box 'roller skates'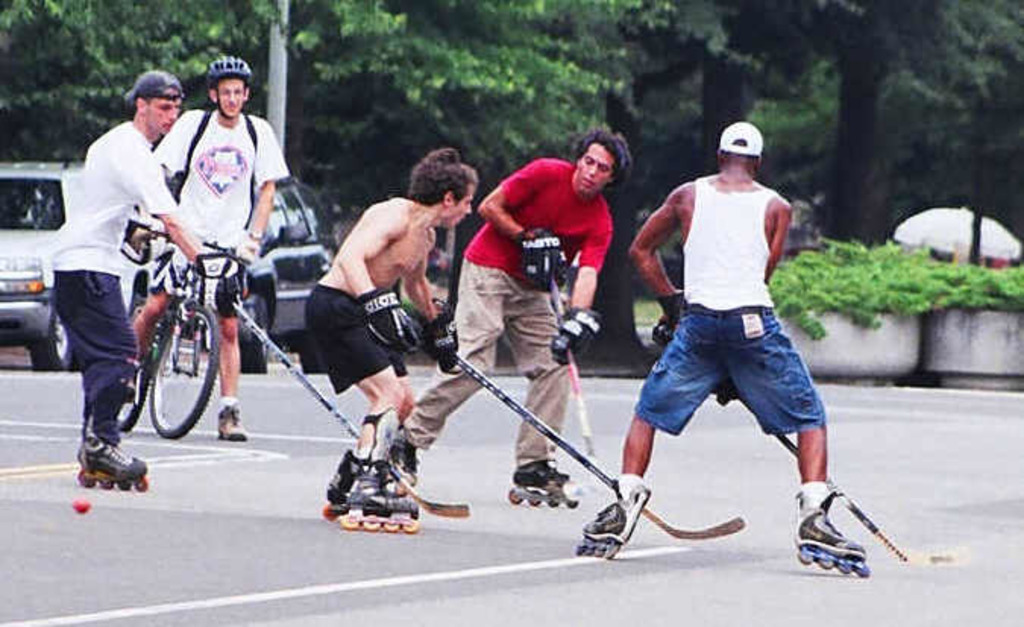
[572, 468, 652, 563]
